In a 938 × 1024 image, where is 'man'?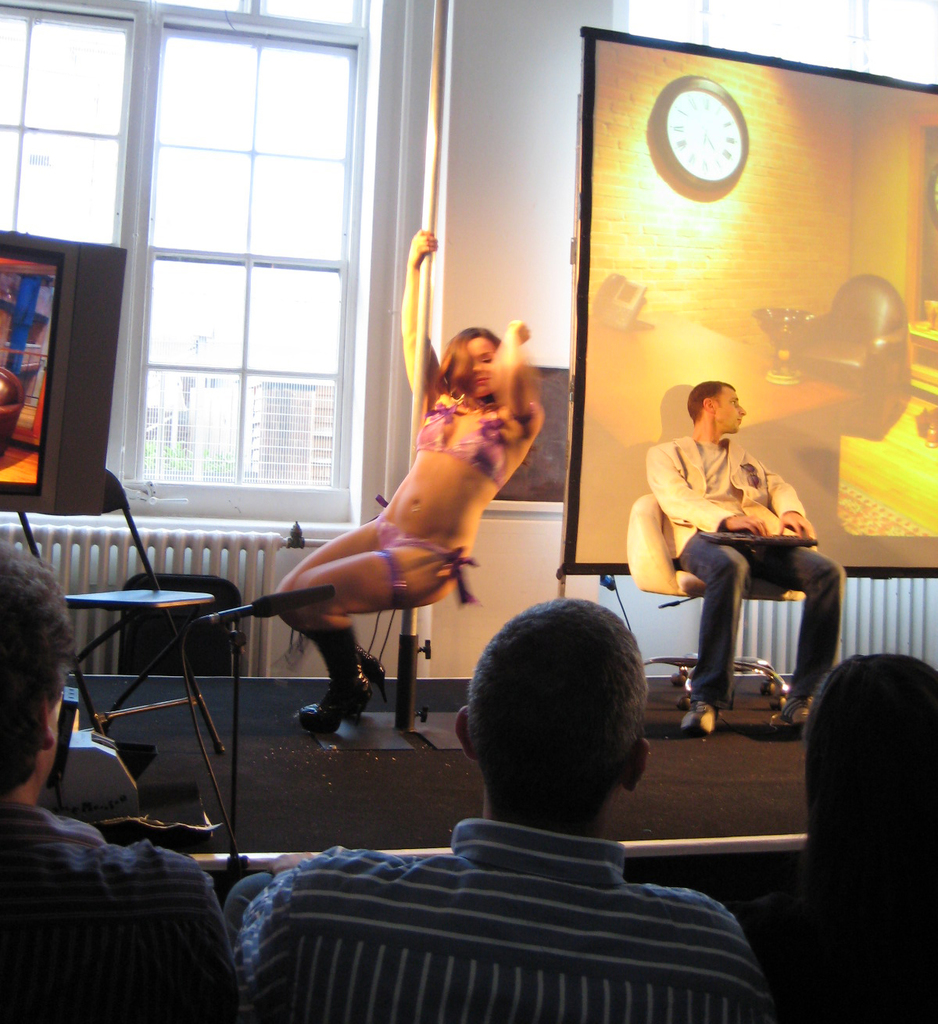
{"x1": 231, "y1": 594, "x2": 772, "y2": 1023}.
